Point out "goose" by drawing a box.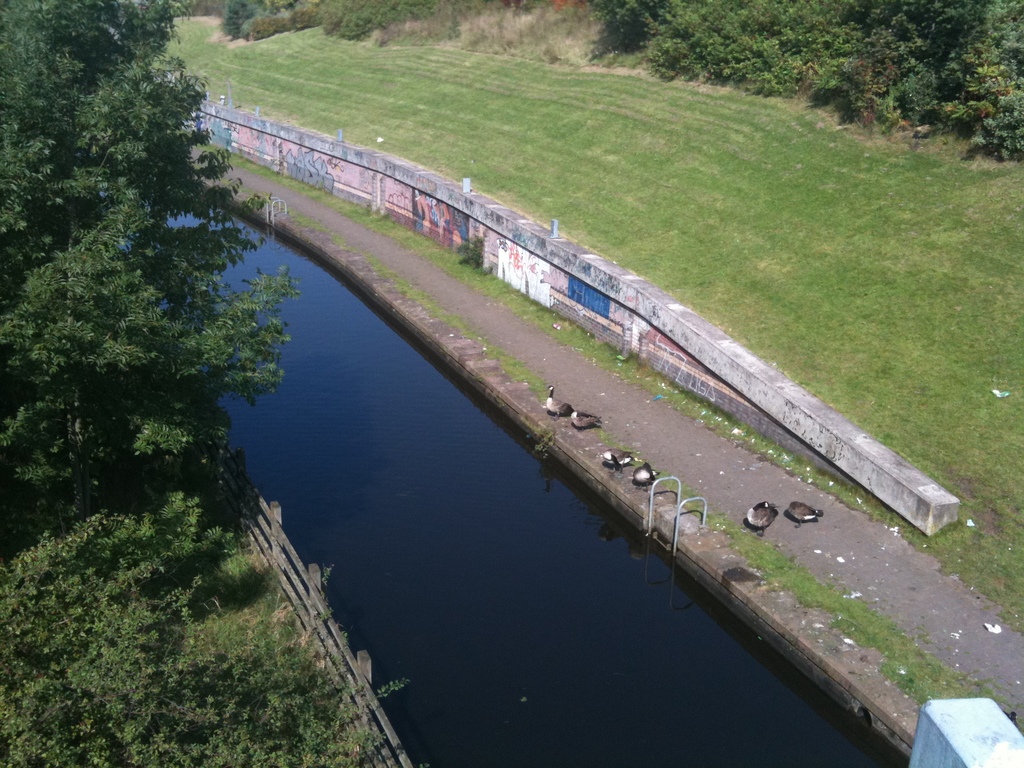
{"x1": 789, "y1": 499, "x2": 822, "y2": 526}.
